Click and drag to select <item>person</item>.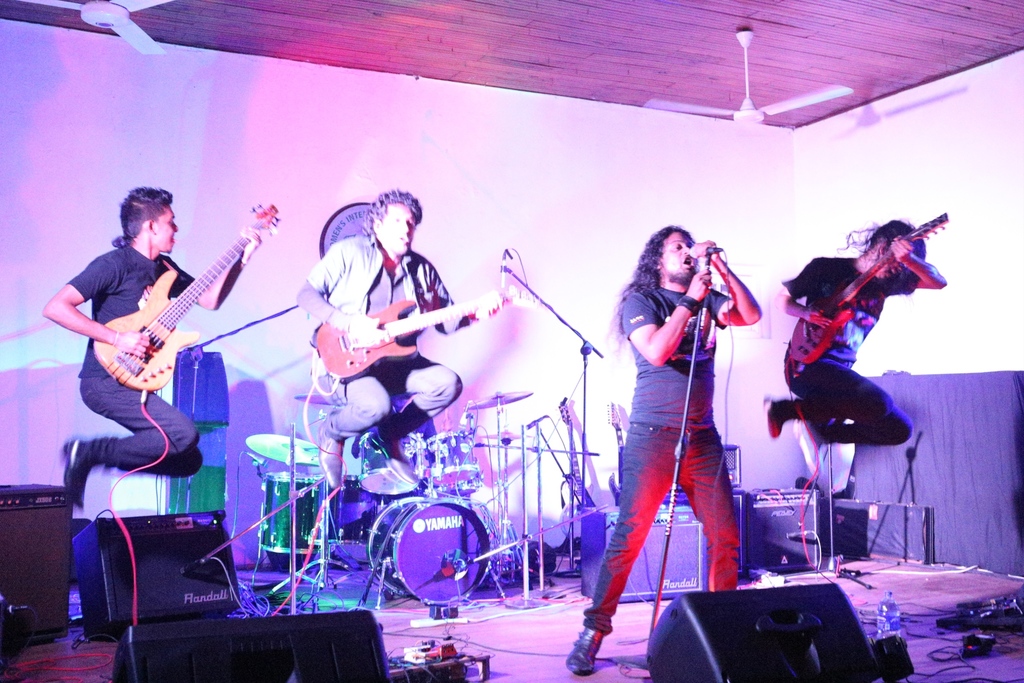
Selection: x1=601, y1=193, x2=767, y2=657.
